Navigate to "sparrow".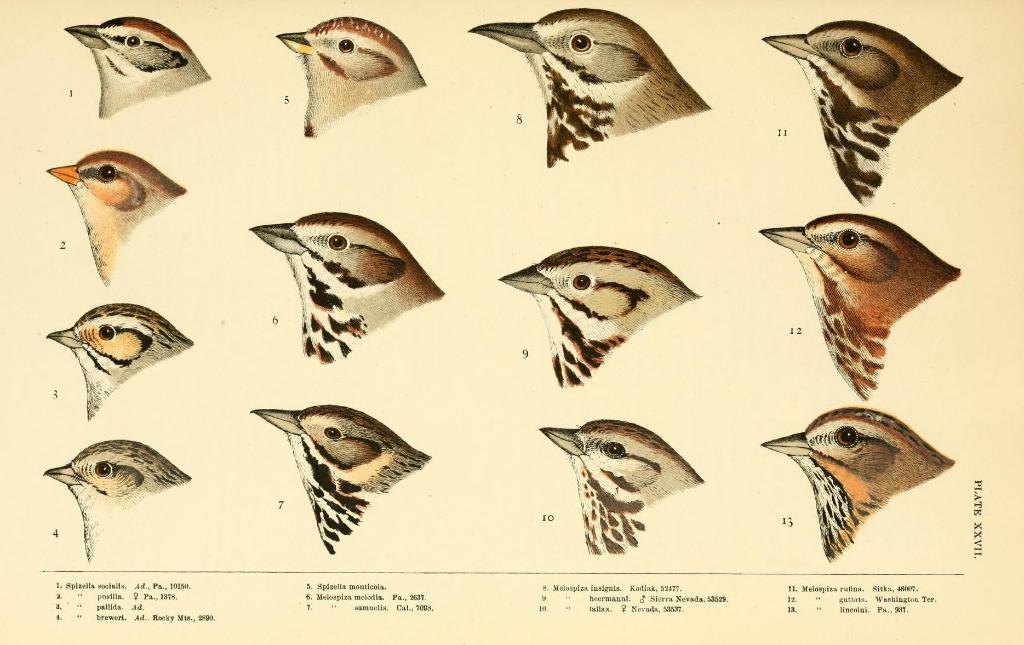
Navigation target: detection(42, 151, 186, 277).
